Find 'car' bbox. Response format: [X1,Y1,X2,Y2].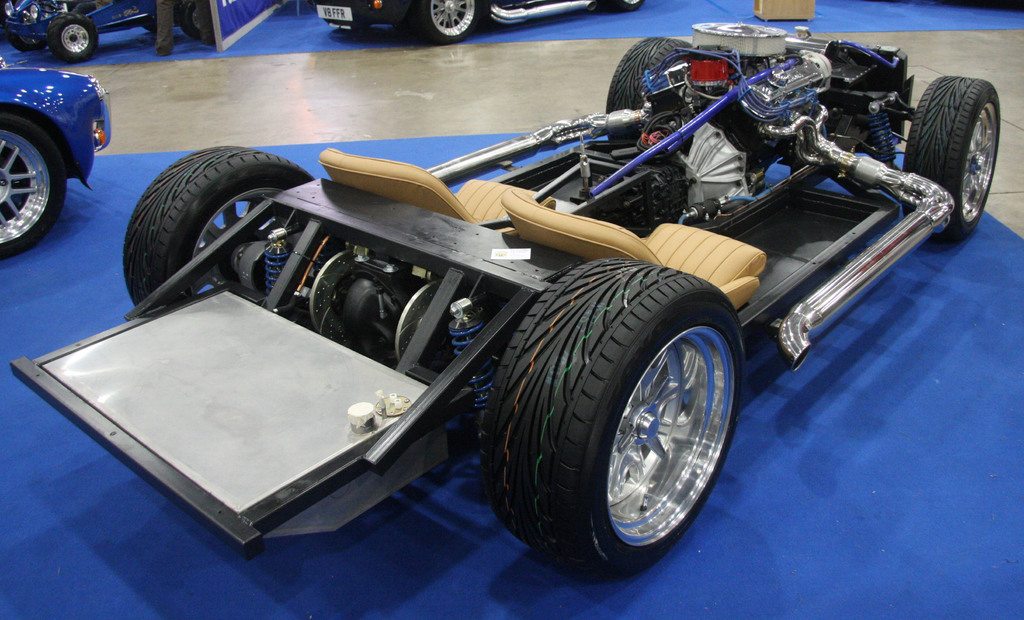
[0,35,115,261].
